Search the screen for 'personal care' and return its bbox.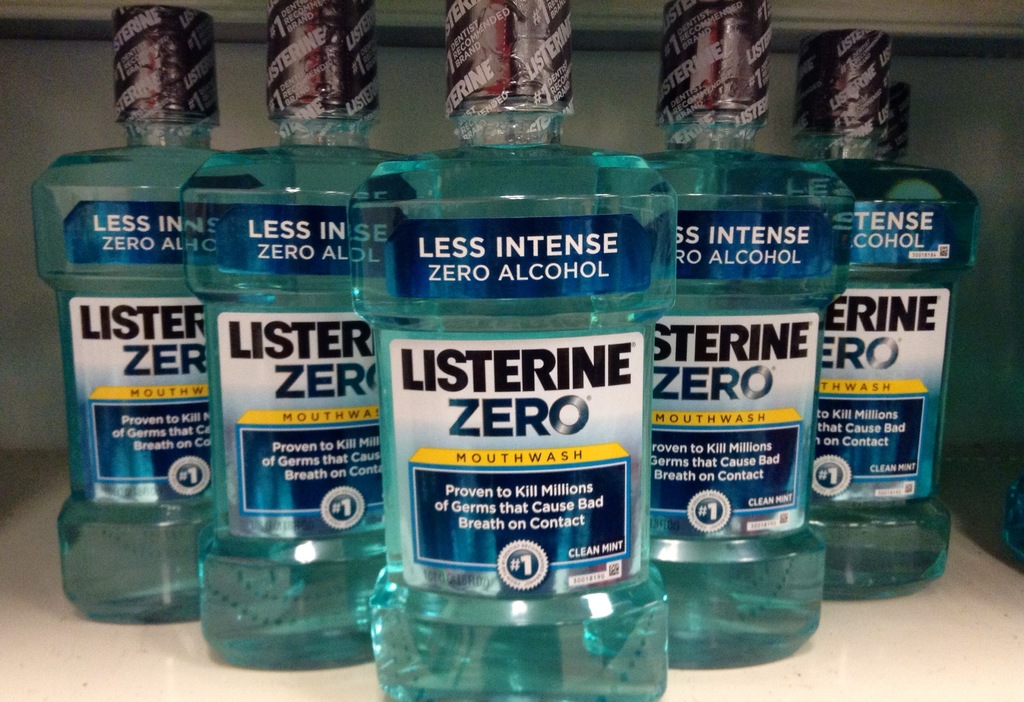
Found: 371:0:669:701.
